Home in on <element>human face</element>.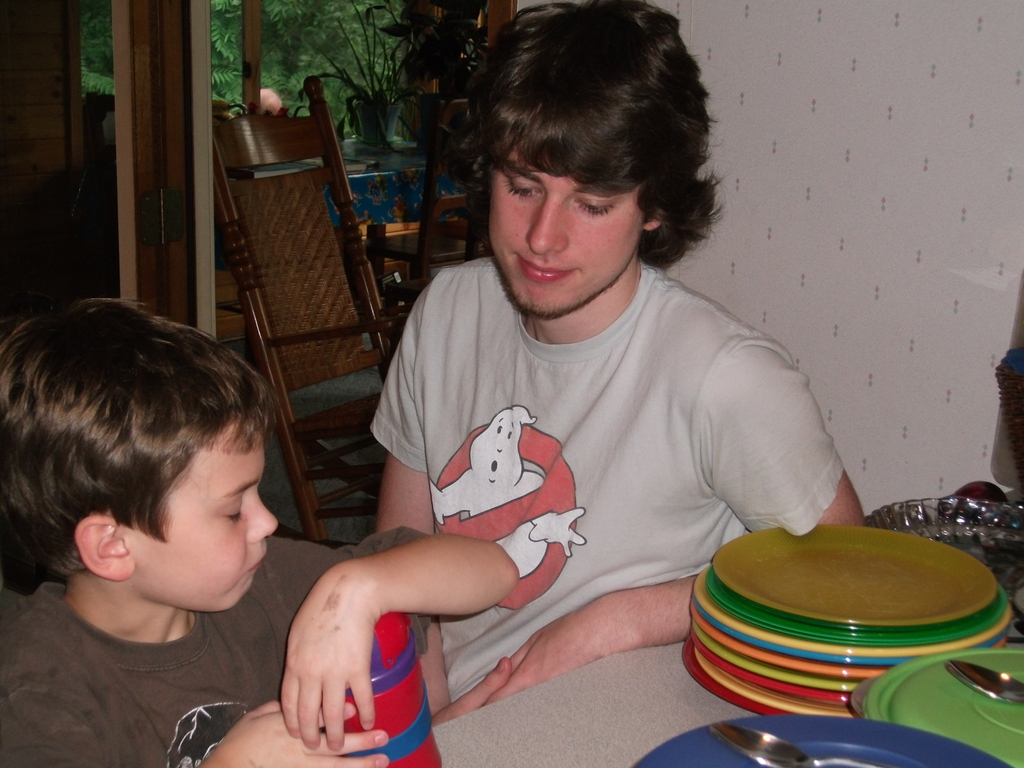
Homed in at 137/417/277/614.
